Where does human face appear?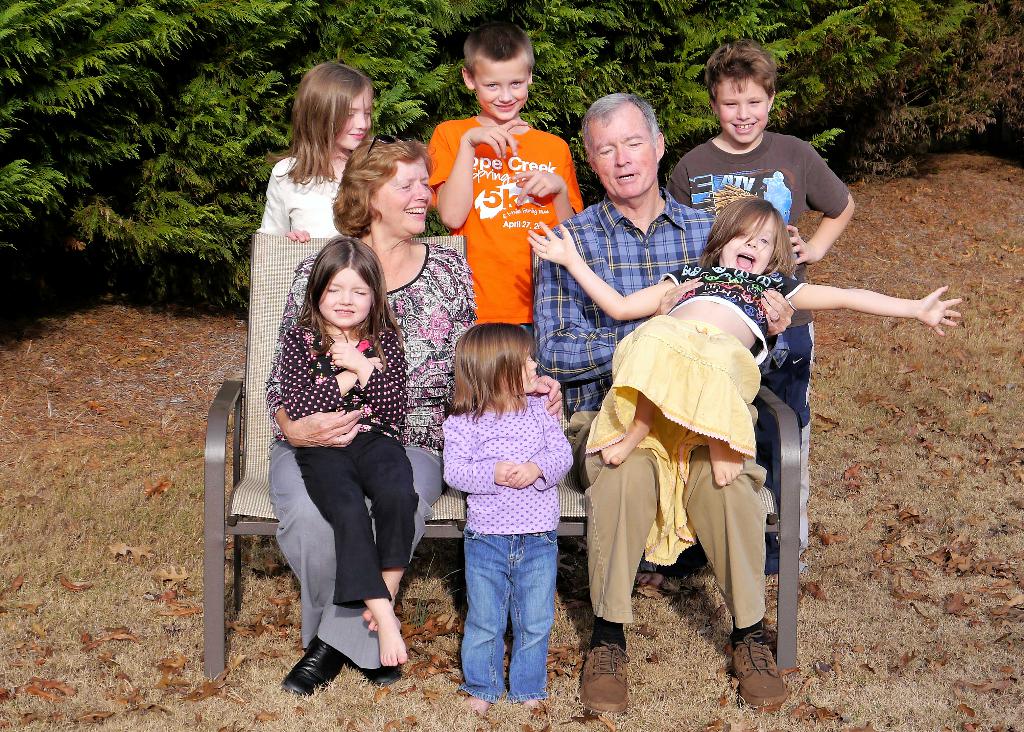
Appears at crop(321, 265, 371, 324).
